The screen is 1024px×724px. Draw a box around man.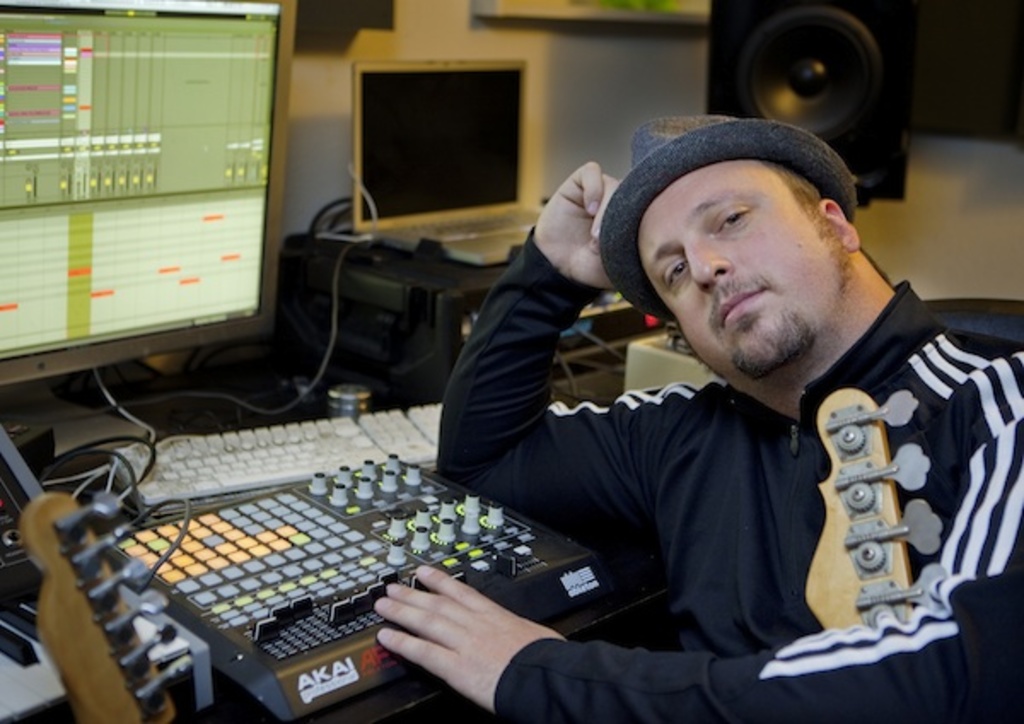
bbox=[381, 73, 1000, 705].
